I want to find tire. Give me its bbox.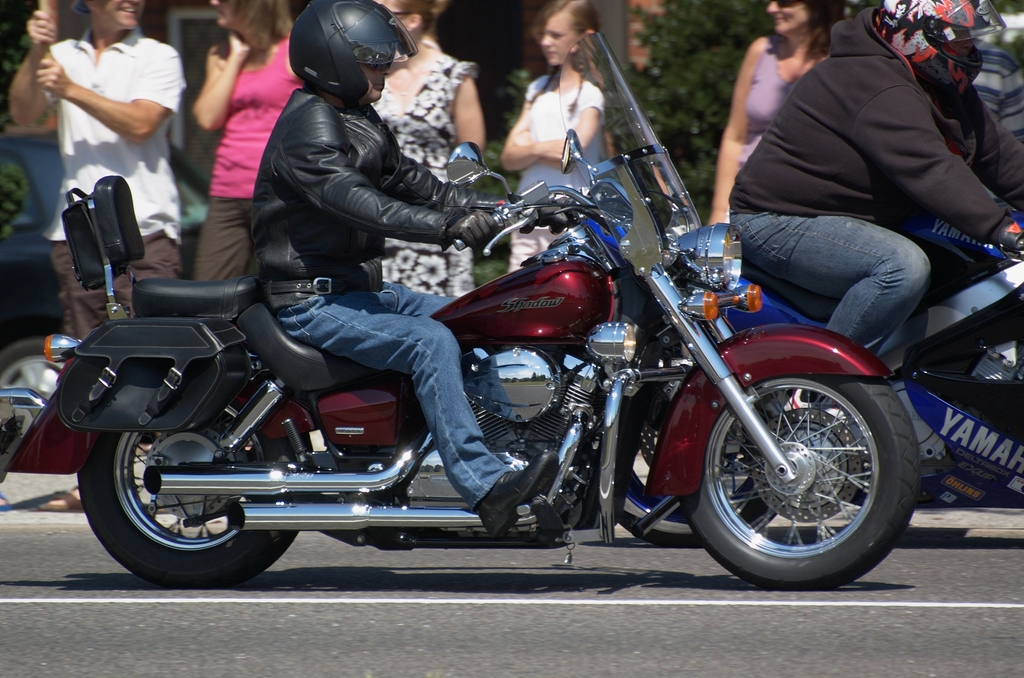
(x1=687, y1=348, x2=915, y2=589).
